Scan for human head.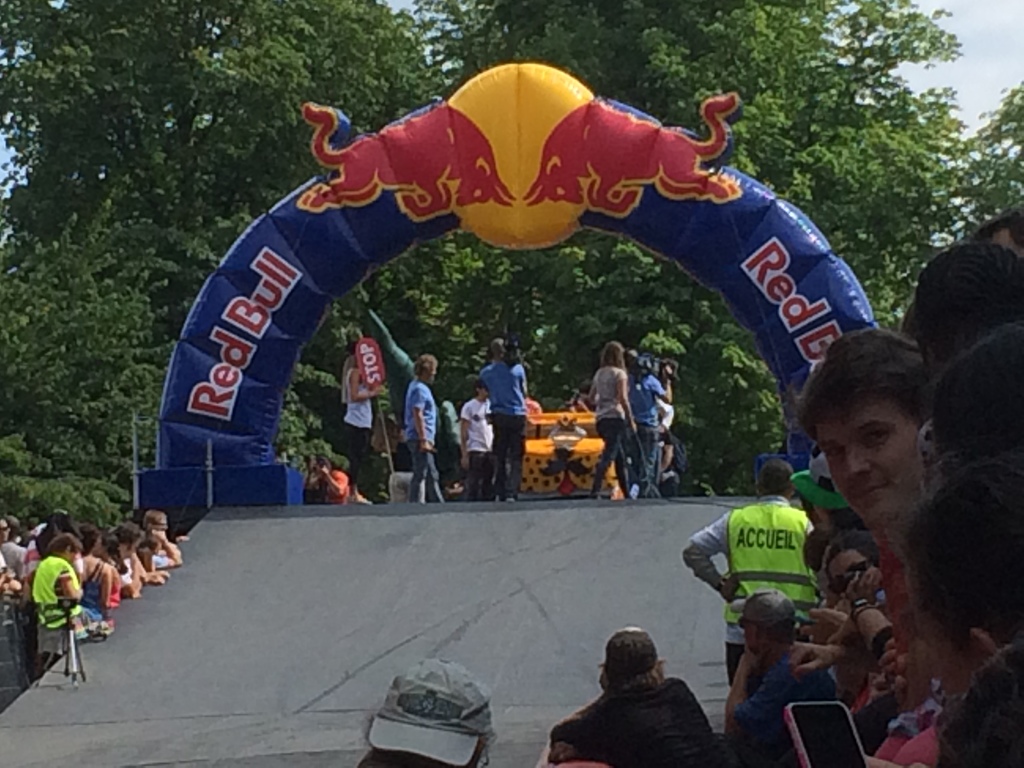
Scan result: x1=412, y1=352, x2=440, y2=386.
